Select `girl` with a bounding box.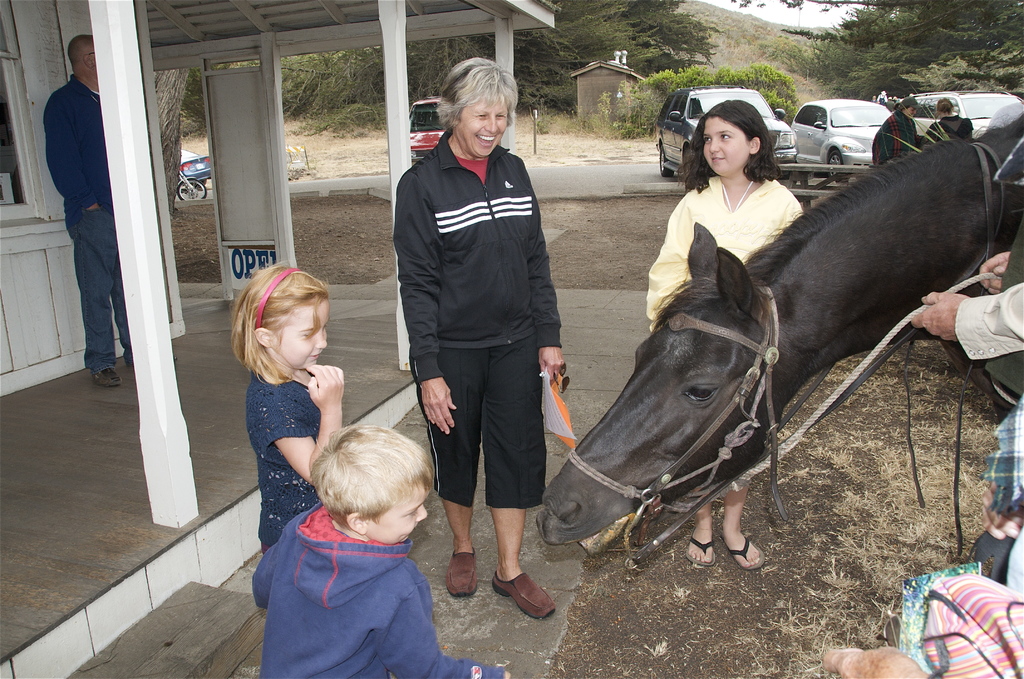
{"x1": 643, "y1": 95, "x2": 807, "y2": 576}.
